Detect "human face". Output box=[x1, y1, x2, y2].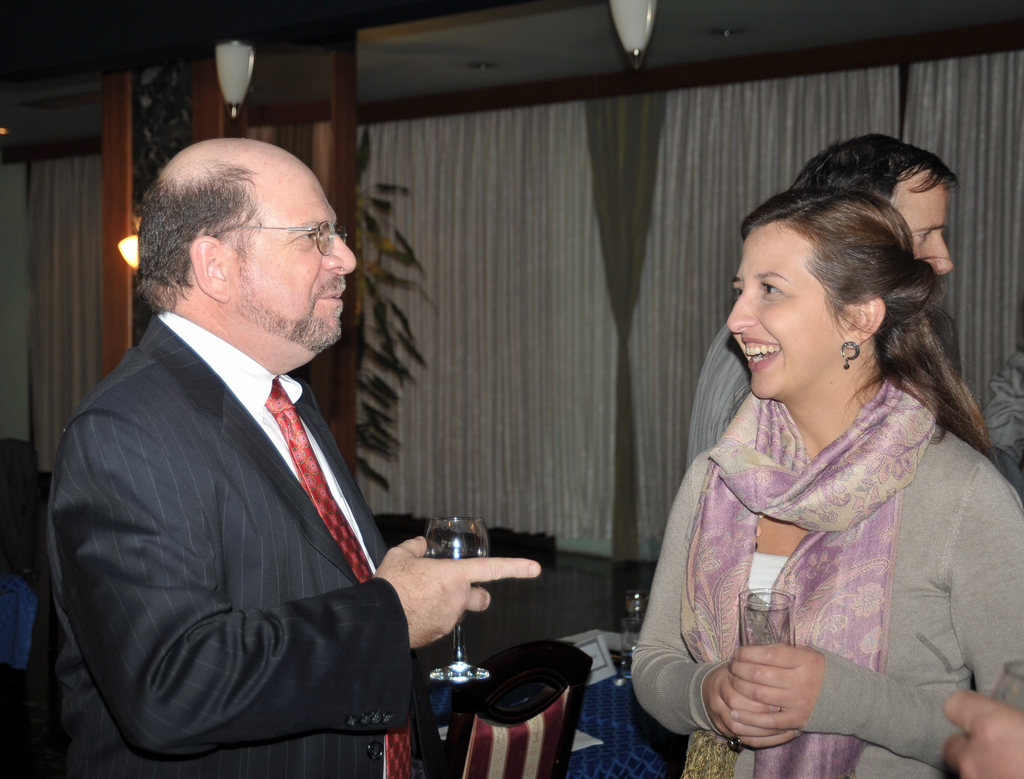
box=[230, 170, 358, 351].
